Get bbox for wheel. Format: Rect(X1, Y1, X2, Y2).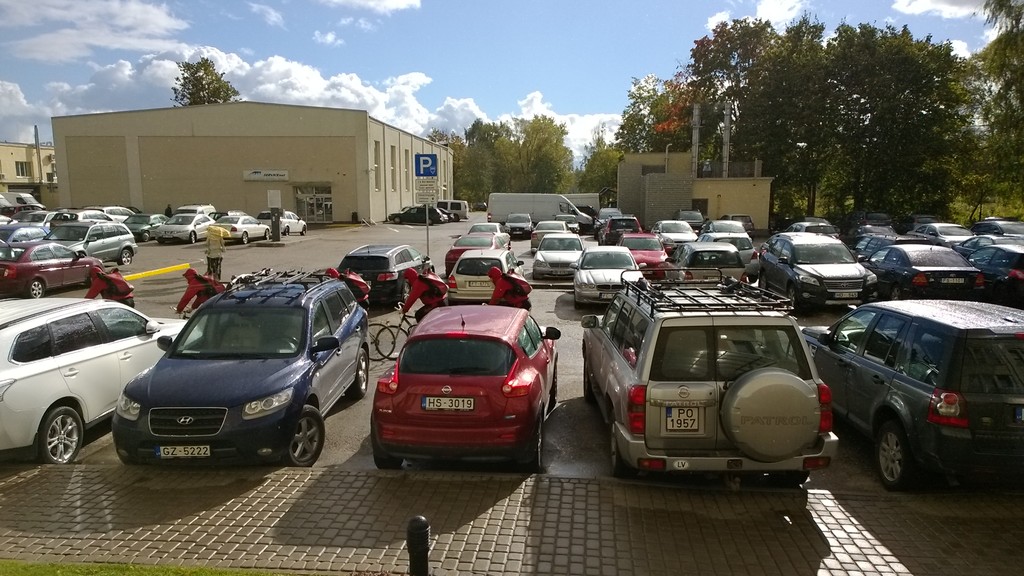
Rect(243, 232, 250, 245).
